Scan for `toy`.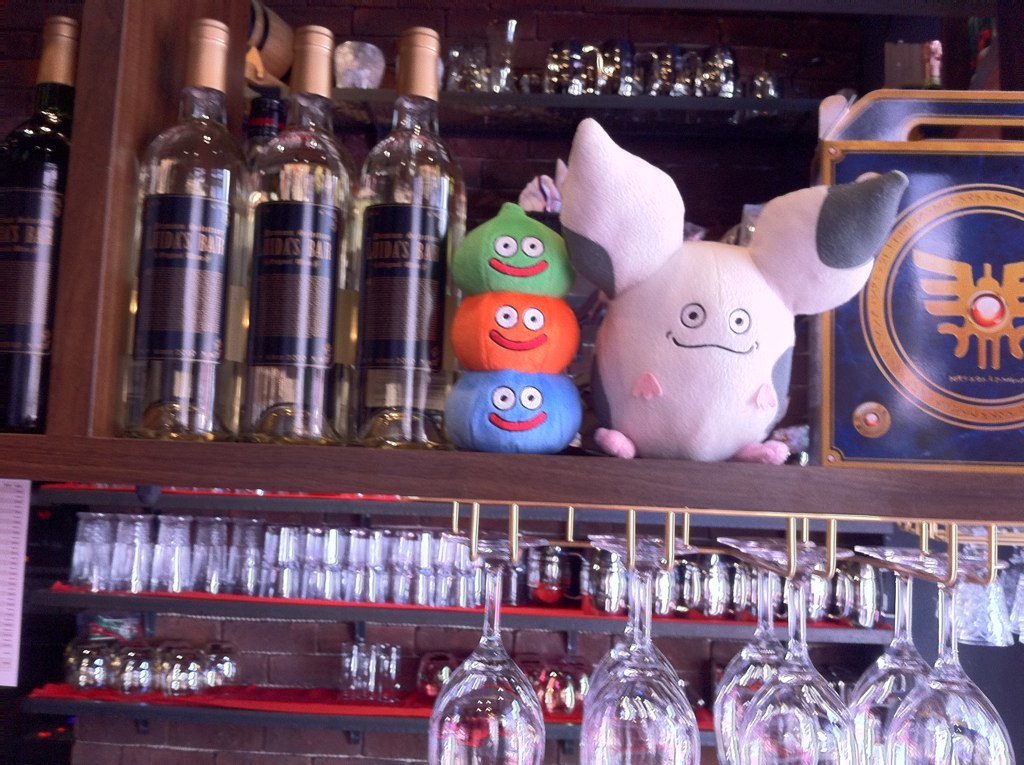
Scan result: box(212, 638, 245, 681).
